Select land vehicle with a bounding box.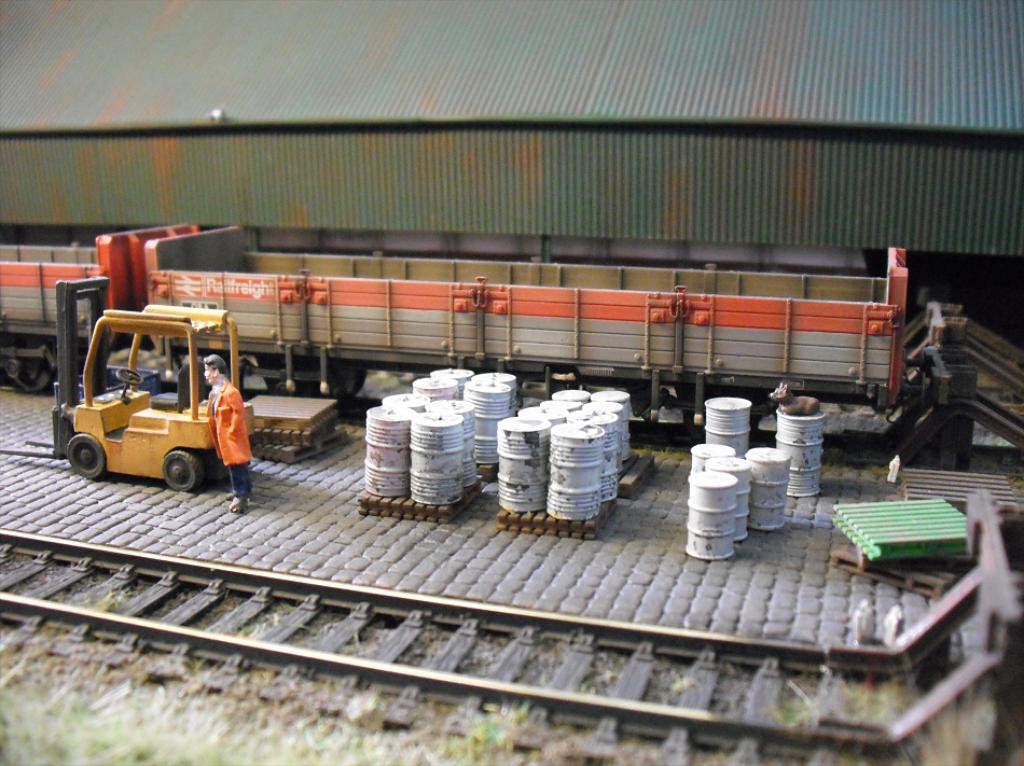
x1=0, y1=224, x2=908, y2=440.
